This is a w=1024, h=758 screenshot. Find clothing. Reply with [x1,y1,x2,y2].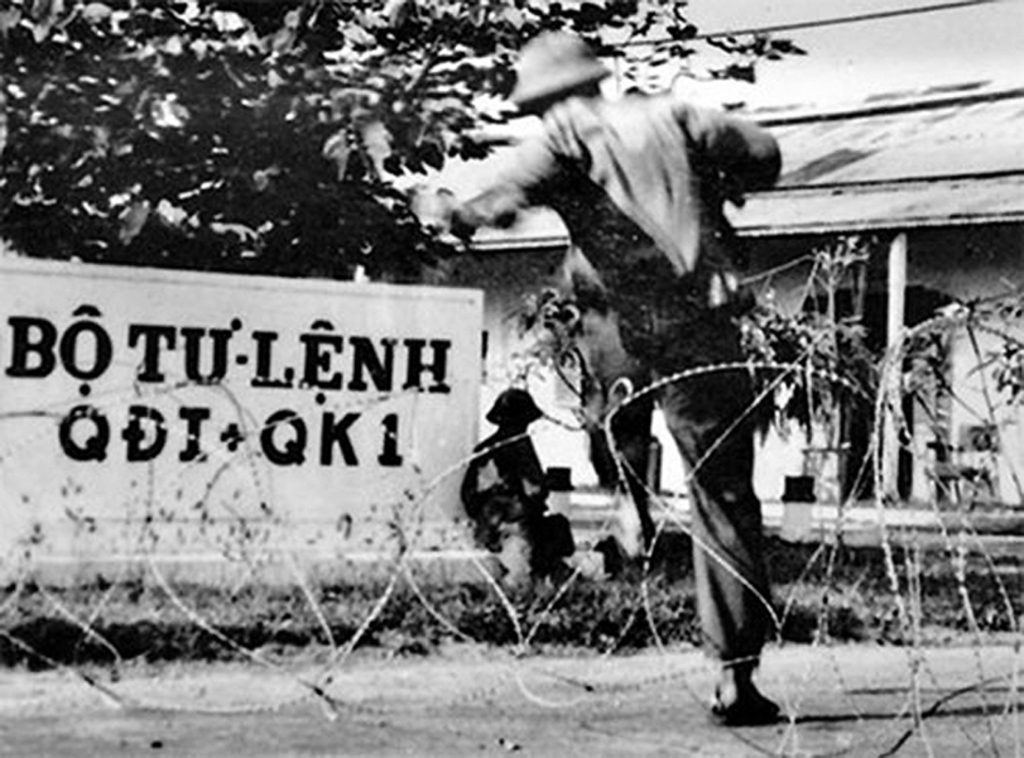
[463,93,769,663].
